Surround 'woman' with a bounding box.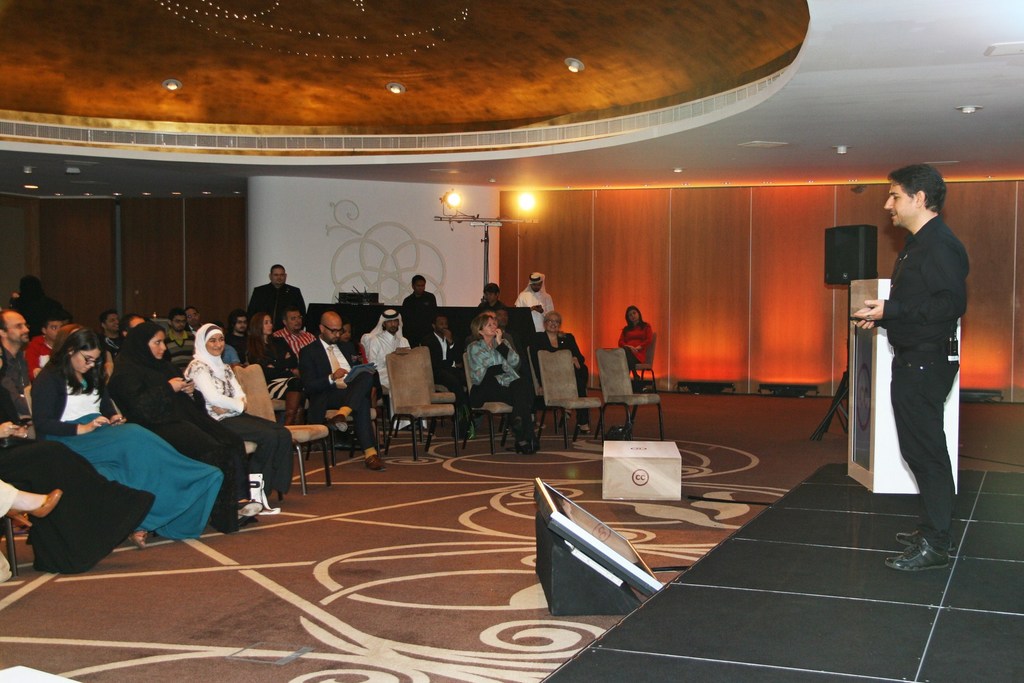
detection(86, 323, 264, 539).
